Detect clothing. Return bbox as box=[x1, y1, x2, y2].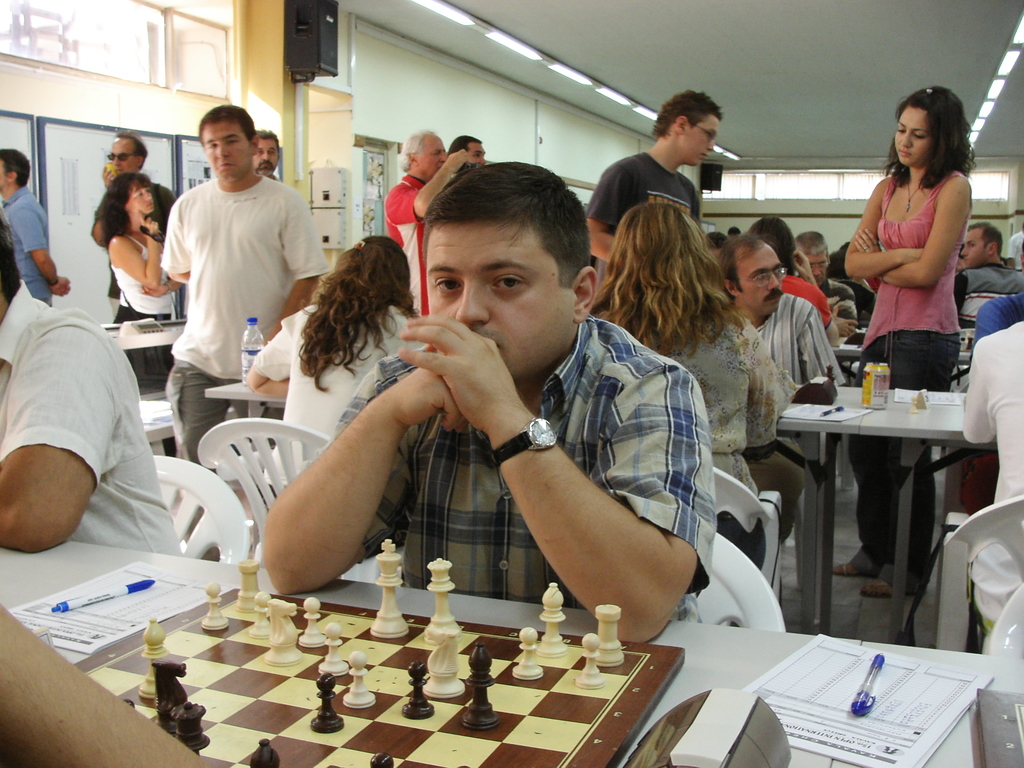
box=[935, 306, 1023, 647].
